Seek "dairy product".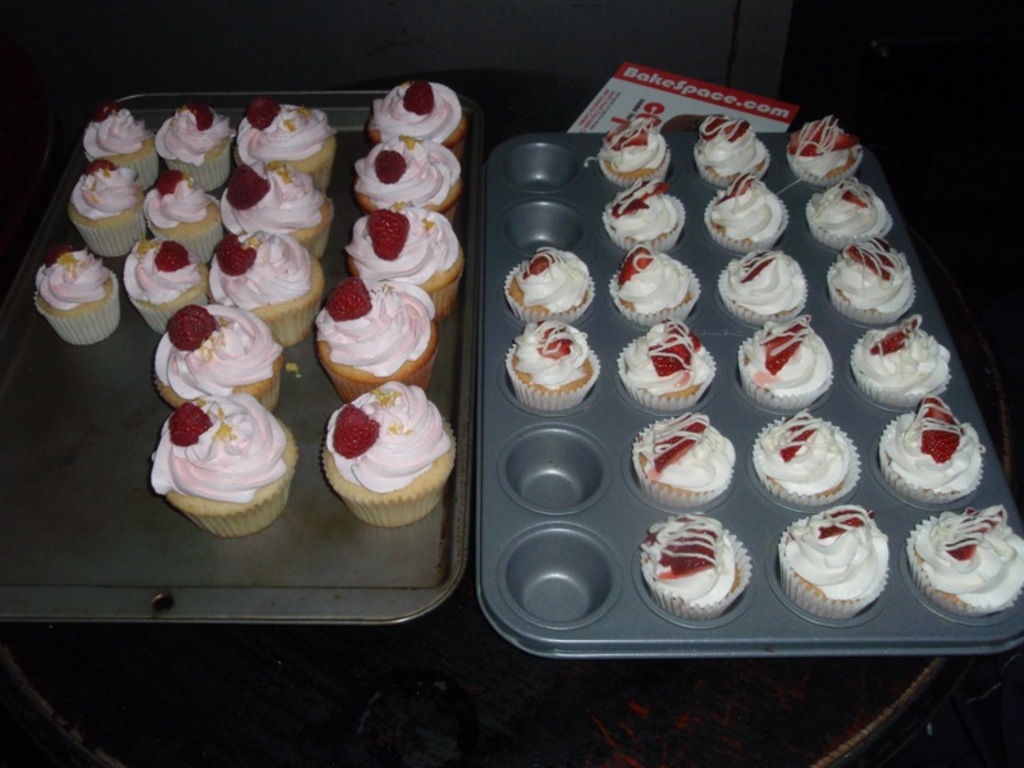
left=79, top=104, right=151, bottom=166.
